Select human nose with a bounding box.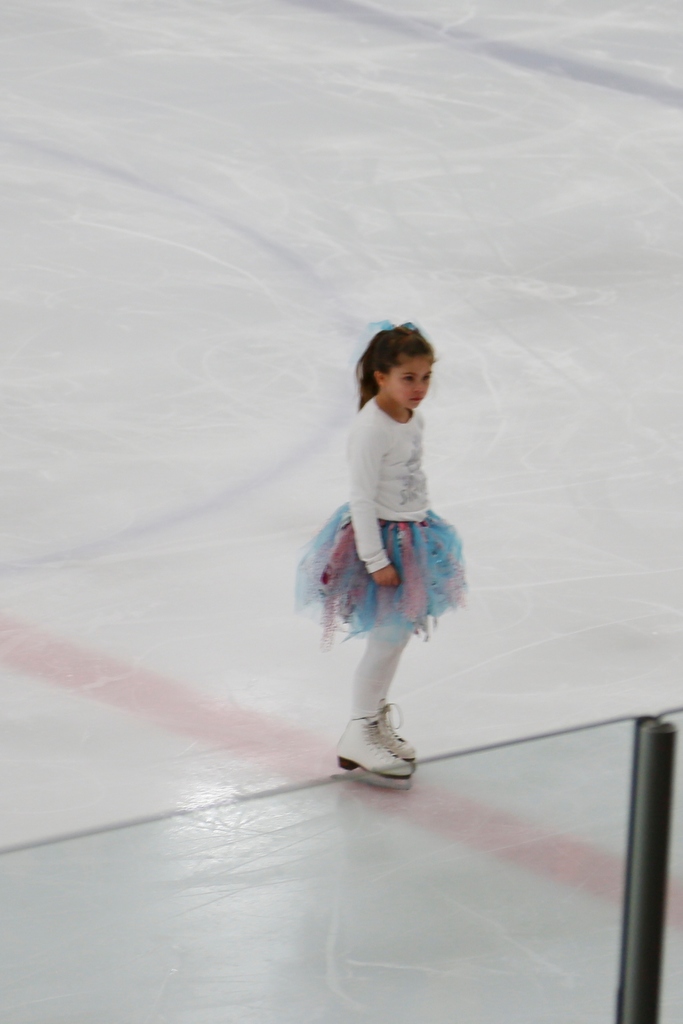
Rect(416, 378, 427, 392).
